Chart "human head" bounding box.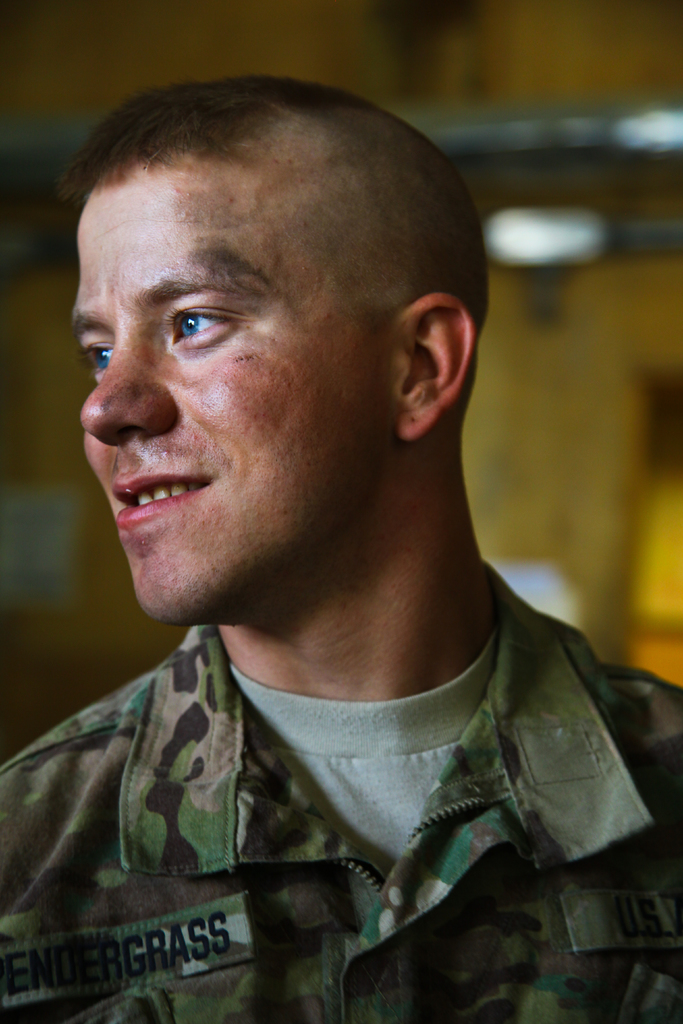
Charted: [left=67, top=61, right=470, bottom=569].
